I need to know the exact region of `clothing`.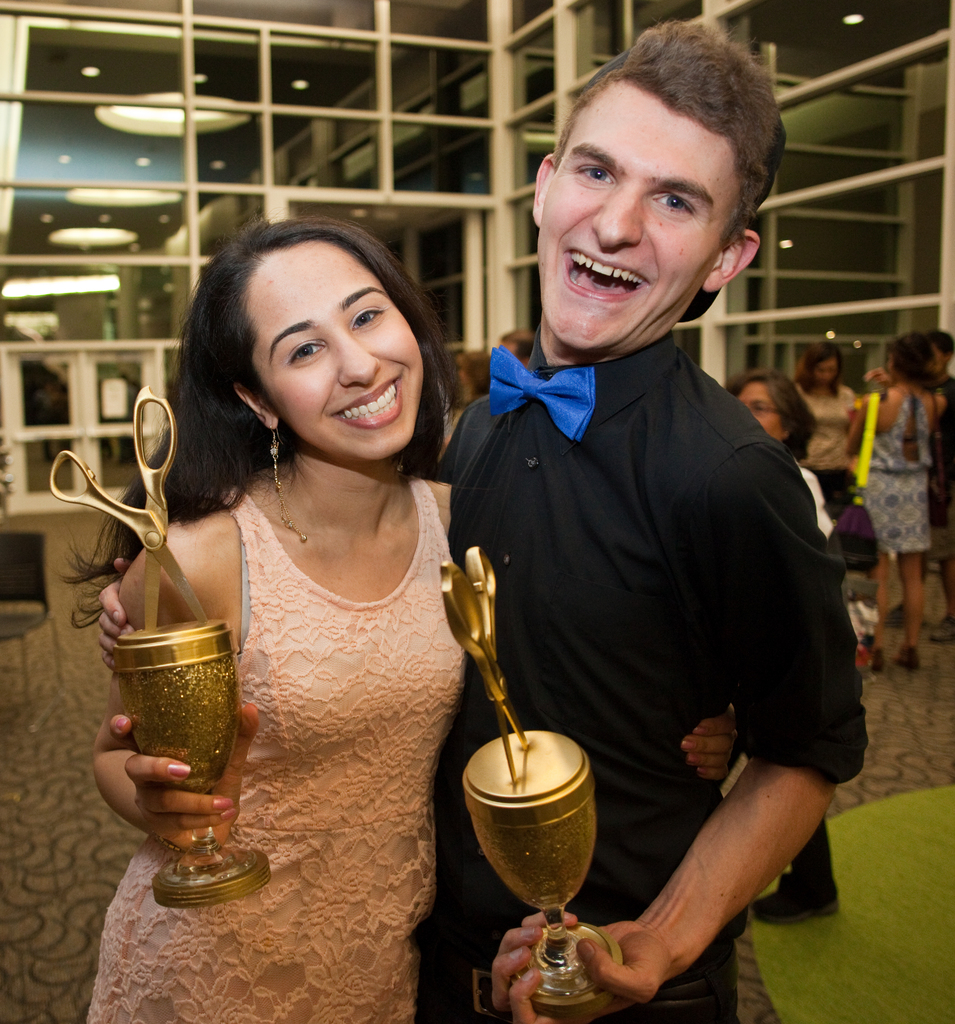
Region: crop(435, 321, 871, 1023).
